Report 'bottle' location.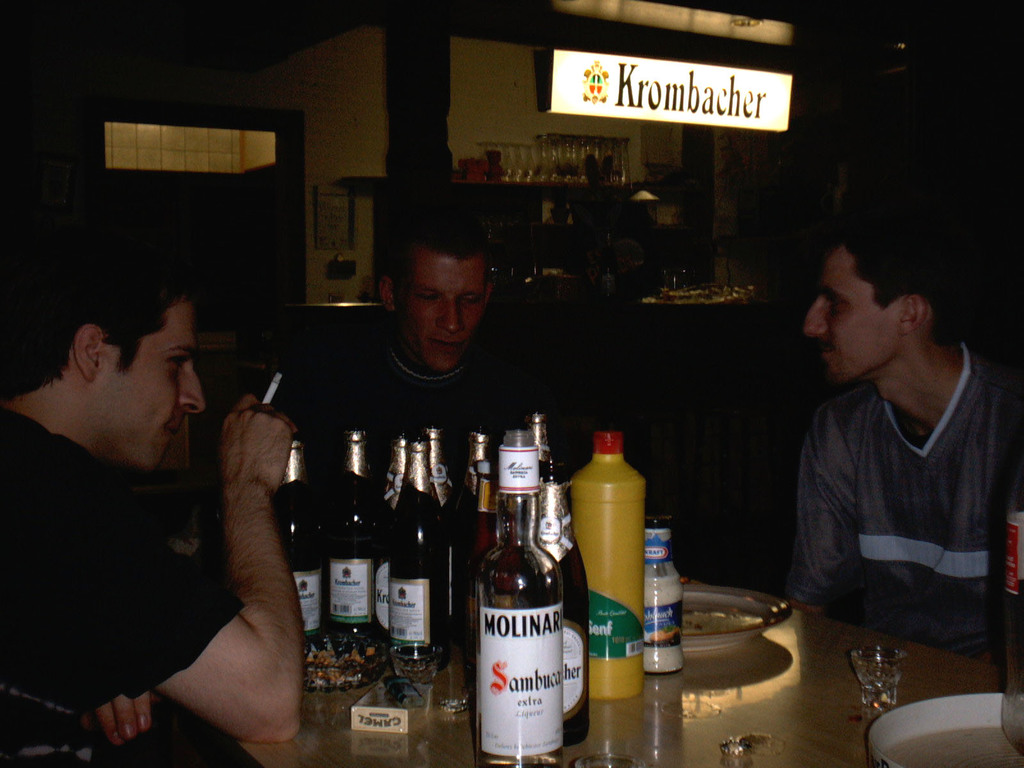
Report: (x1=272, y1=436, x2=323, y2=634).
